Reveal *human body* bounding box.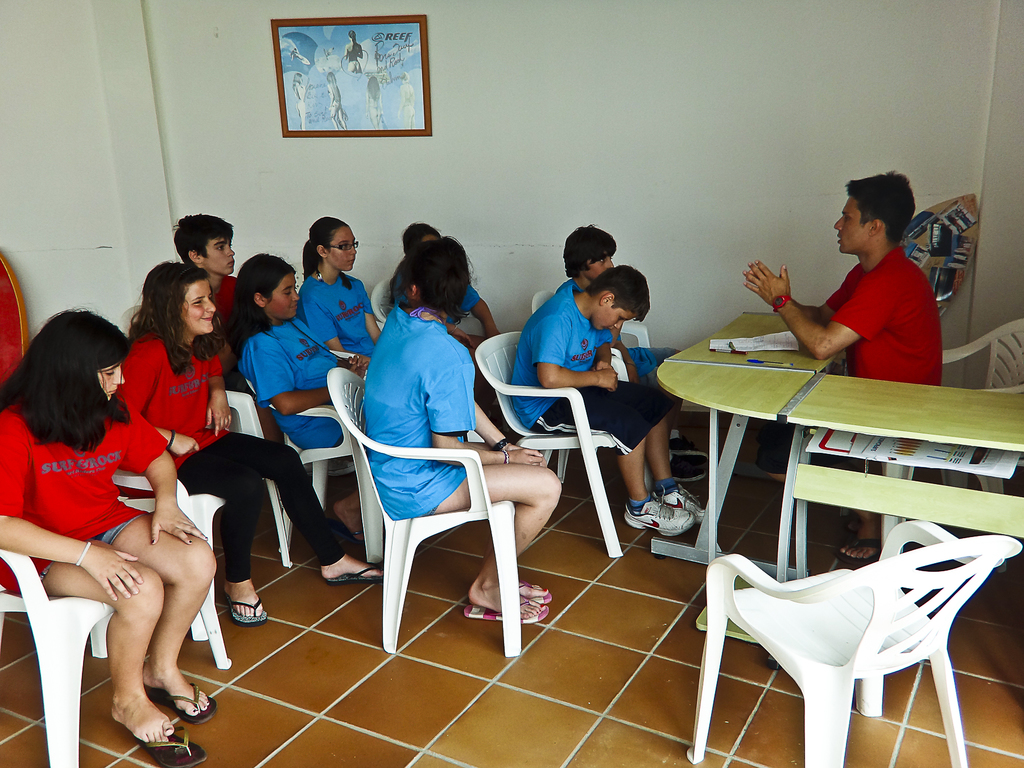
Revealed: left=774, top=189, right=955, bottom=388.
